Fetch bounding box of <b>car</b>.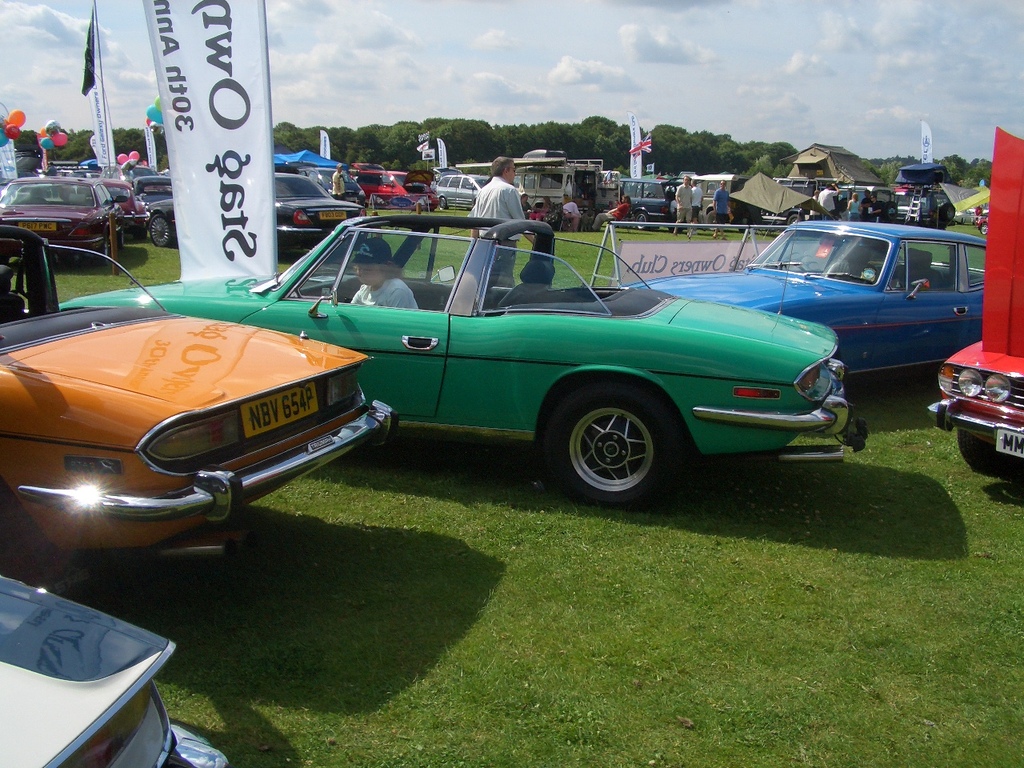
Bbox: x1=0 y1=278 x2=376 y2=575.
